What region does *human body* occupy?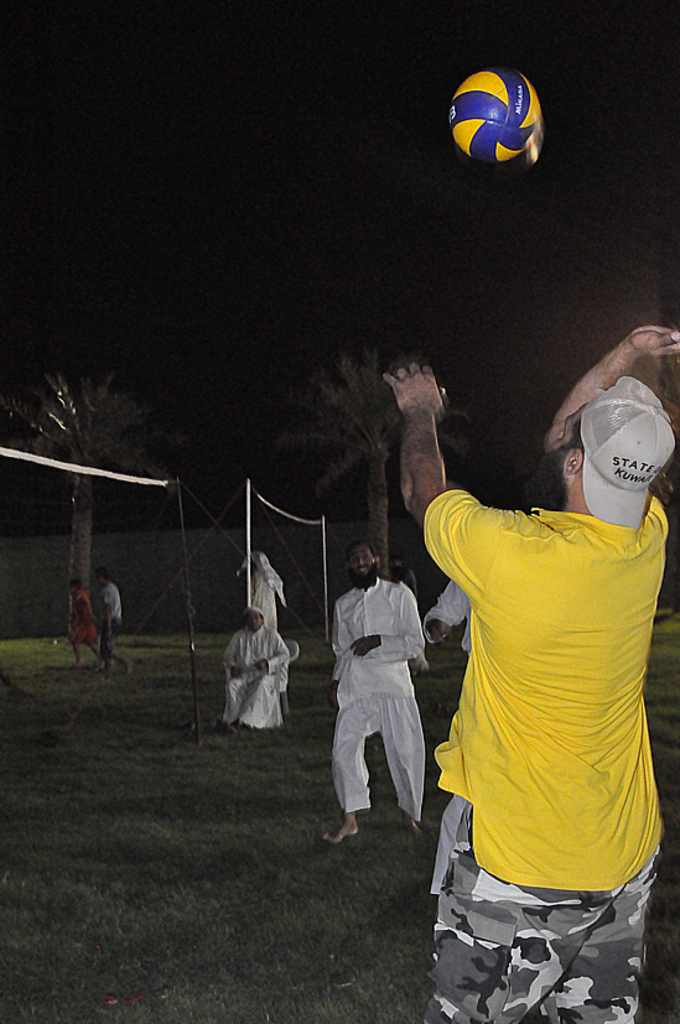
Rect(216, 608, 285, 729).
